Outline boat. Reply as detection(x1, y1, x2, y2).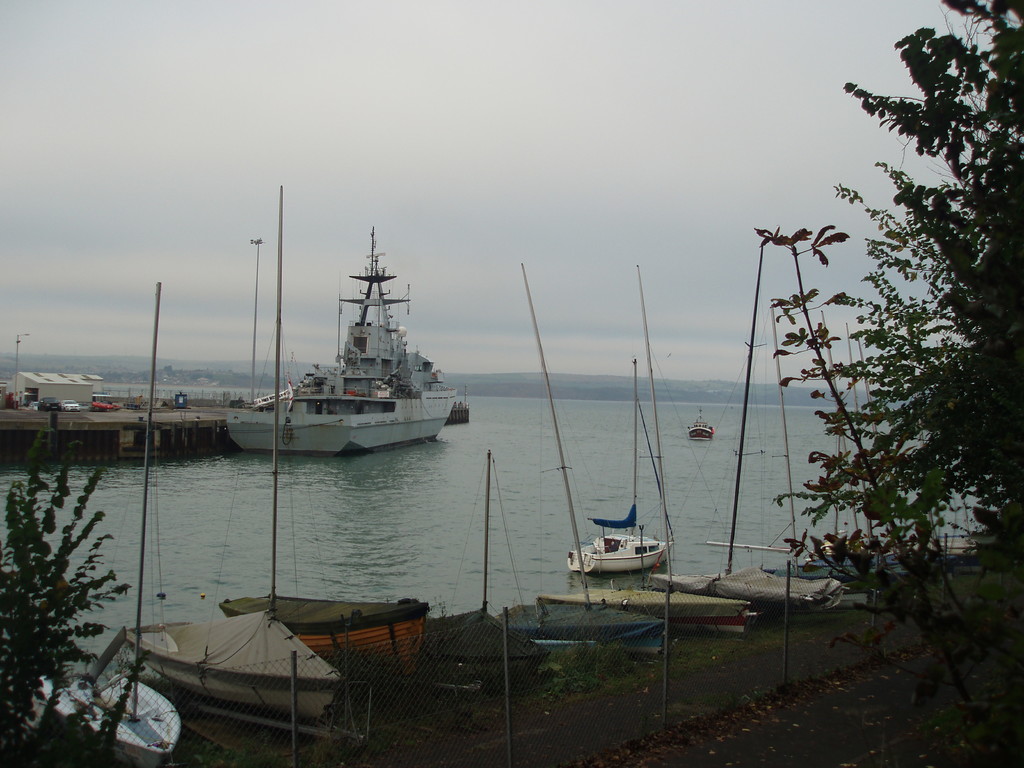
detection(684, 403, 716, 441).
